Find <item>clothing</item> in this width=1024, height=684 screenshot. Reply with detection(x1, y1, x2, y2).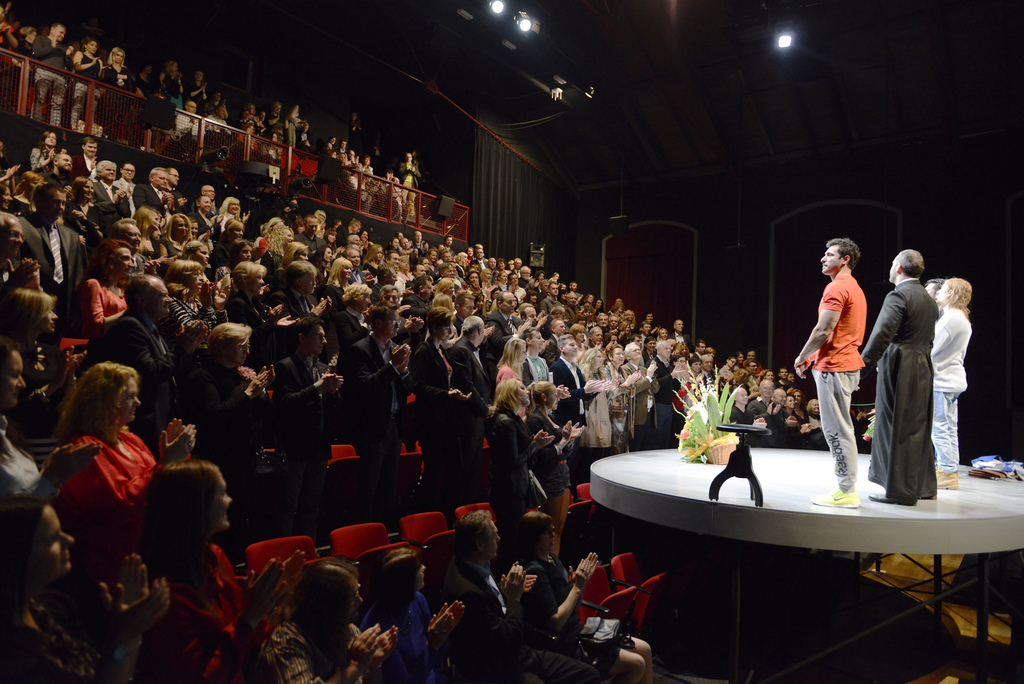
detection(135, 77, 151, 123).
